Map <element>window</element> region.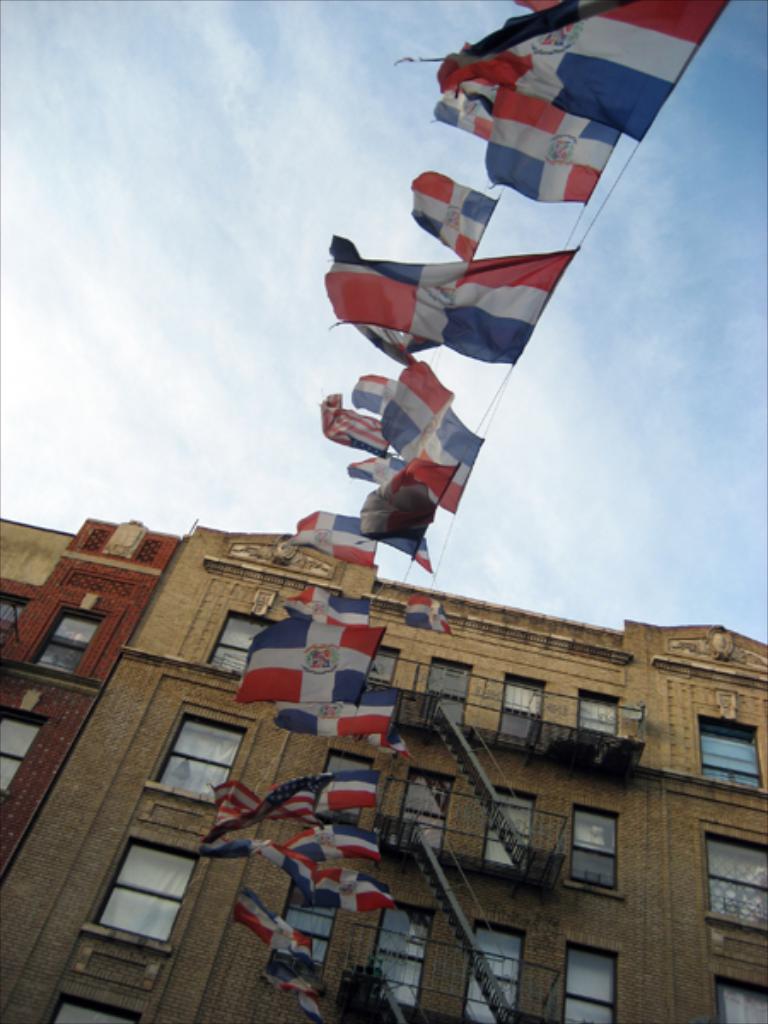
Mapped to [x1=14, y1=601, x2=99, y2=688].
